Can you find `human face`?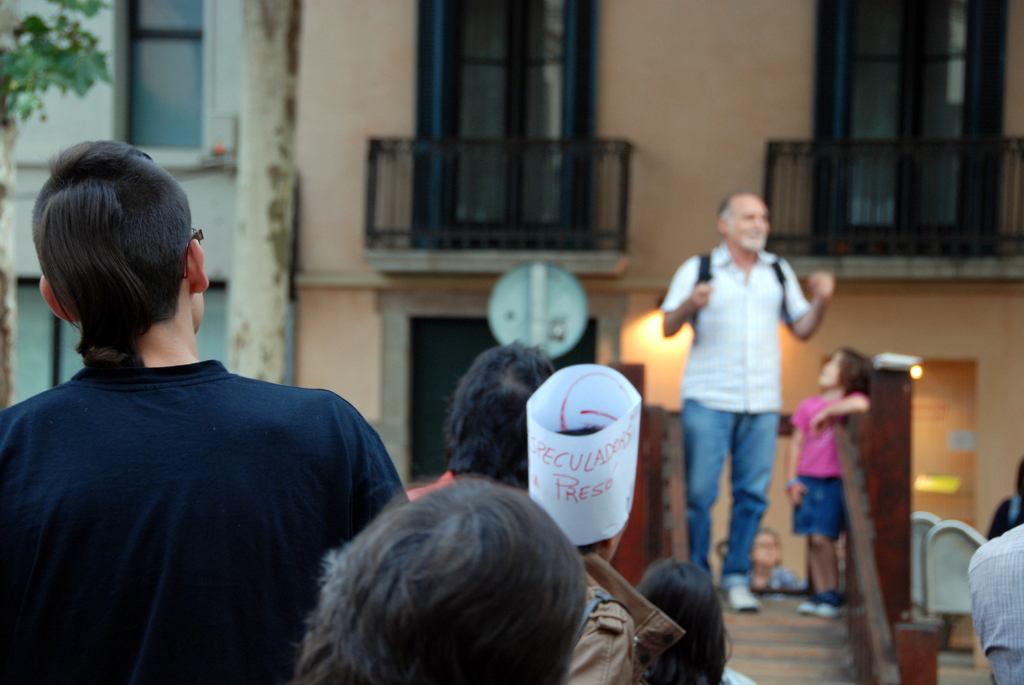
Yes, bounding box: x1=812, y1=352, x2=840, y2=391.
